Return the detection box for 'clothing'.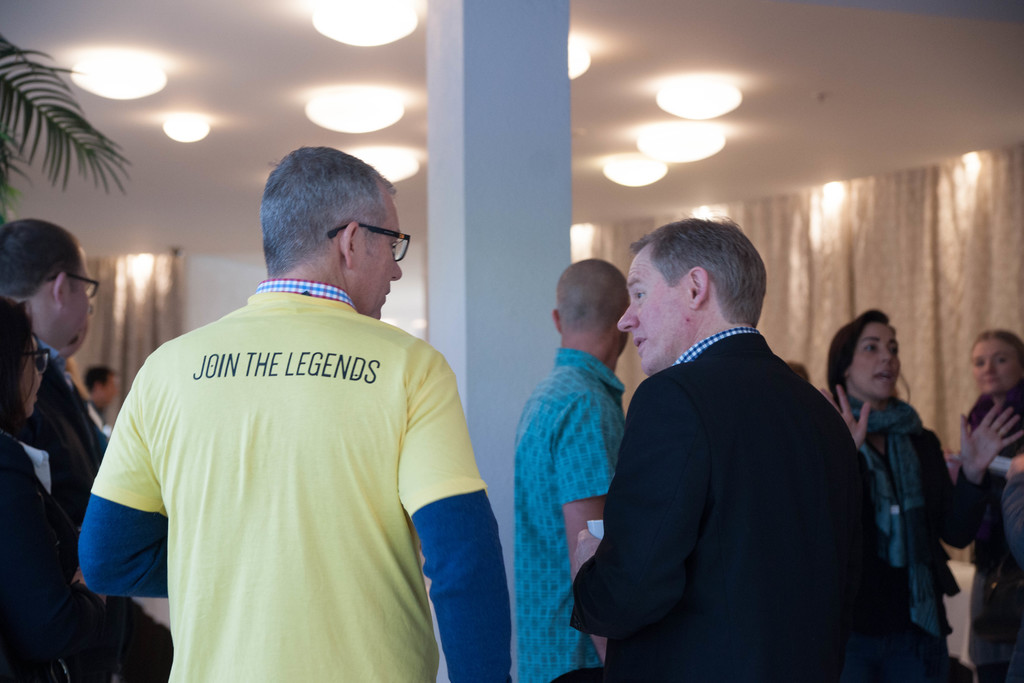
(x1=837, y1=388, x2=960, y2=644).
